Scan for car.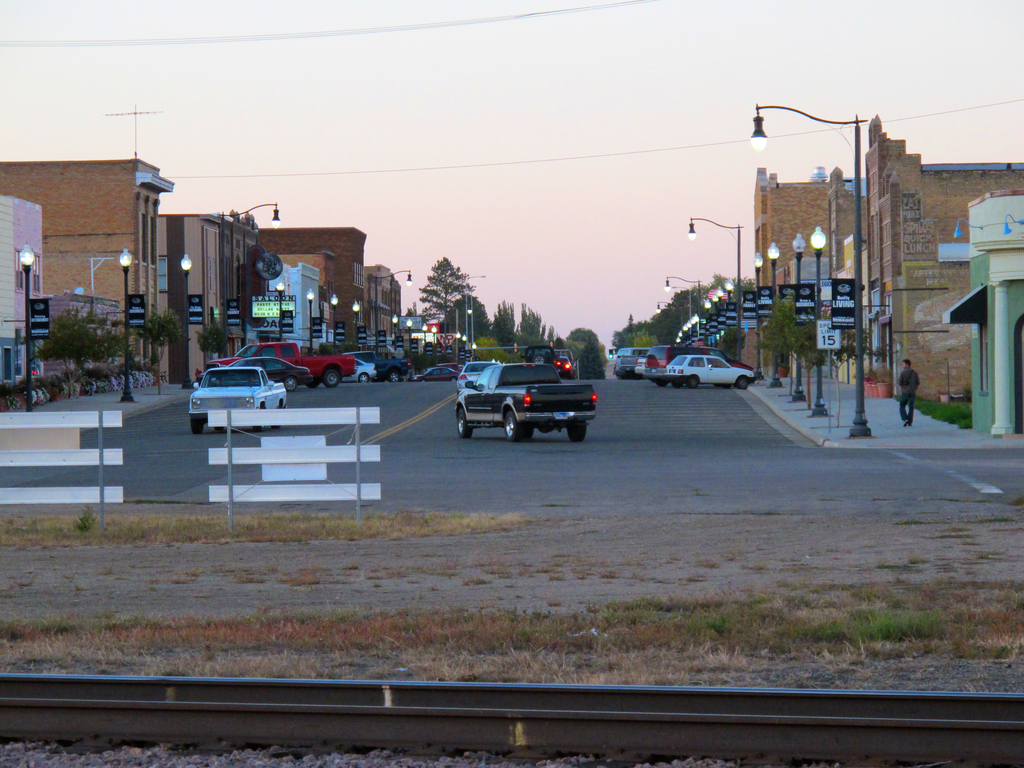
Scan result: region(198, 349, 312, 390).
